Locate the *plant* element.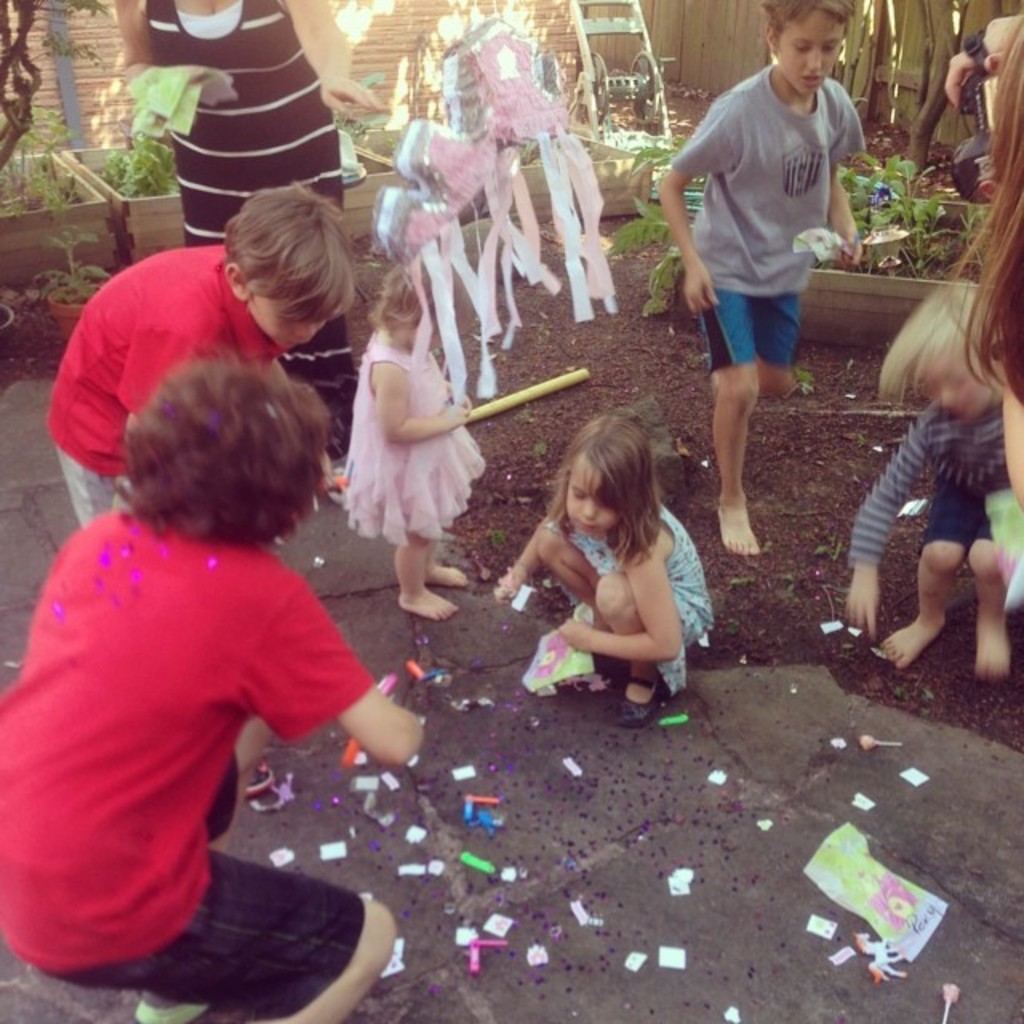
Element bbox: 32 224 109 301.
